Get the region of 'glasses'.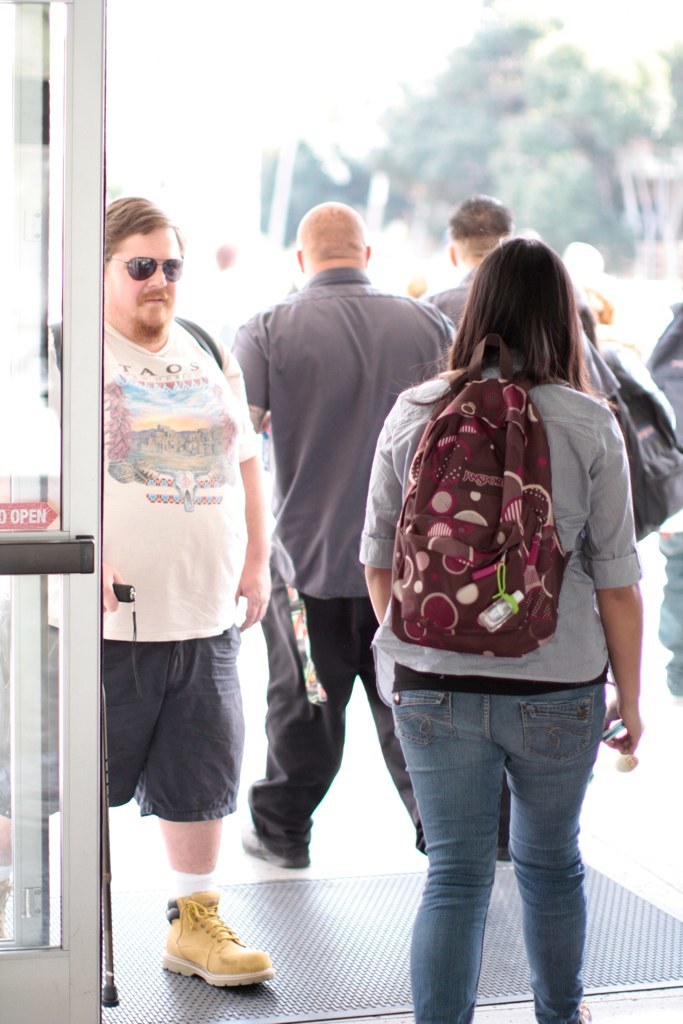
{"left": 99, "top": 228, "right": 189, "bottom": 291}.
